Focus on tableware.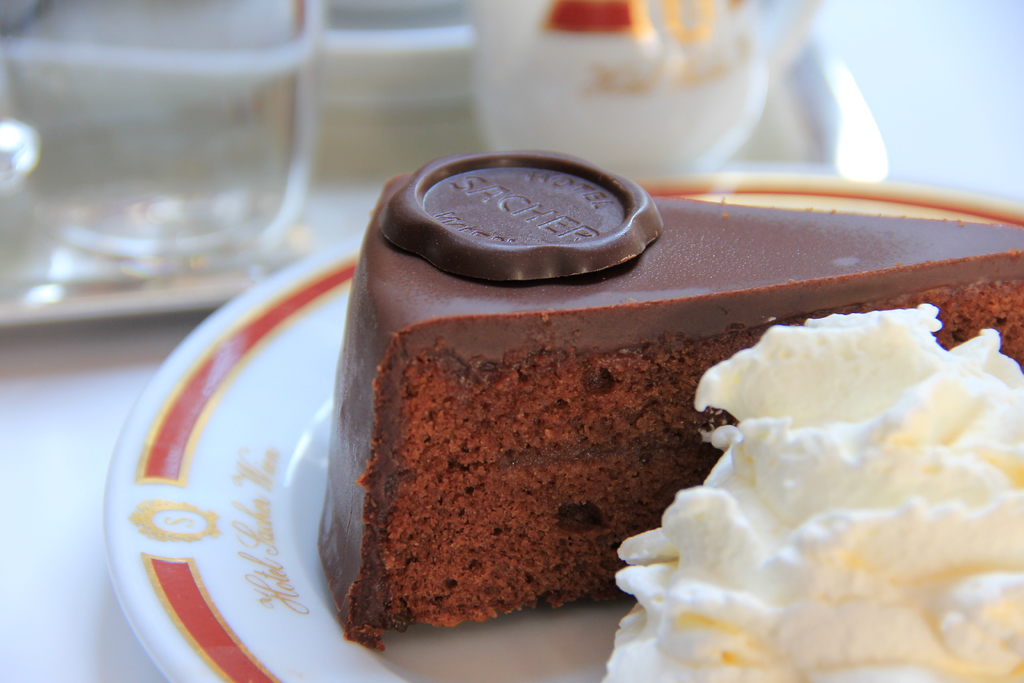
Focused at region(100, 170, 1023, 682).
